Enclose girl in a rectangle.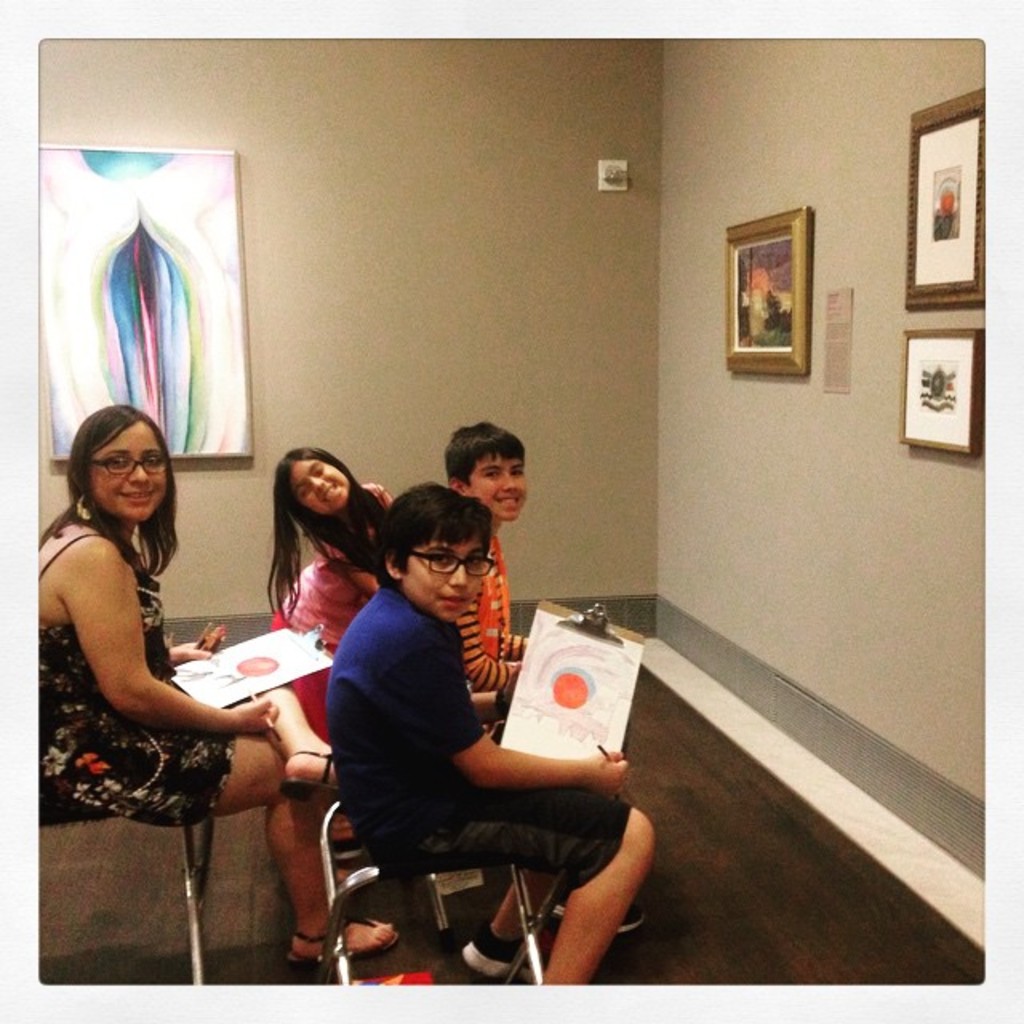
x1=248, y1=438, x2=405, y2=742.
